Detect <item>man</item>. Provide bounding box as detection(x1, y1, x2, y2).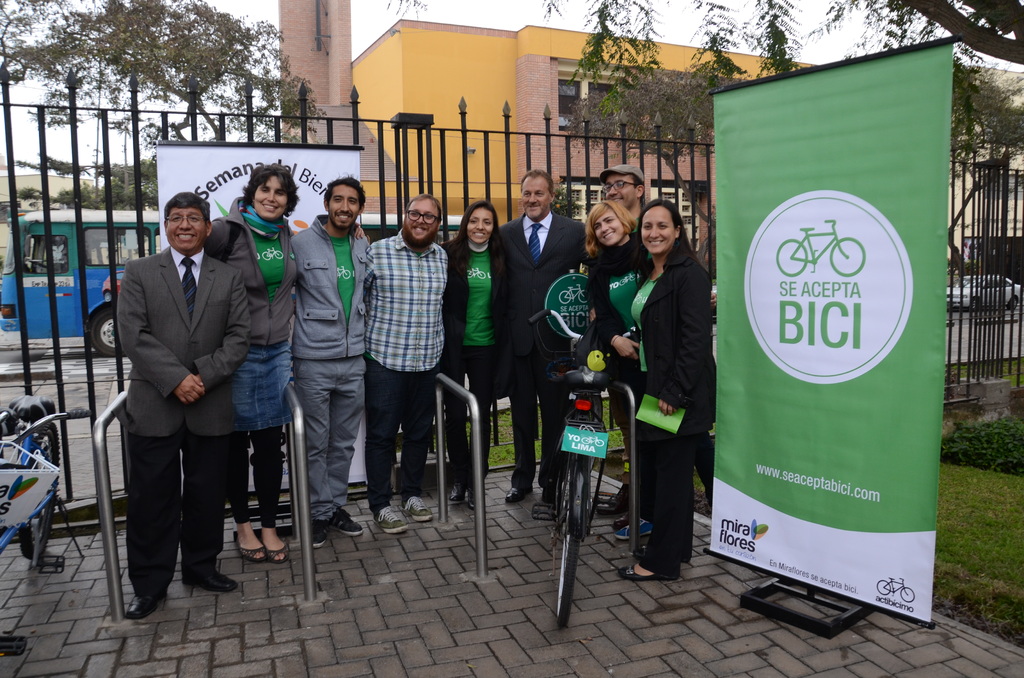
detection(605, 166, 666, 526).
